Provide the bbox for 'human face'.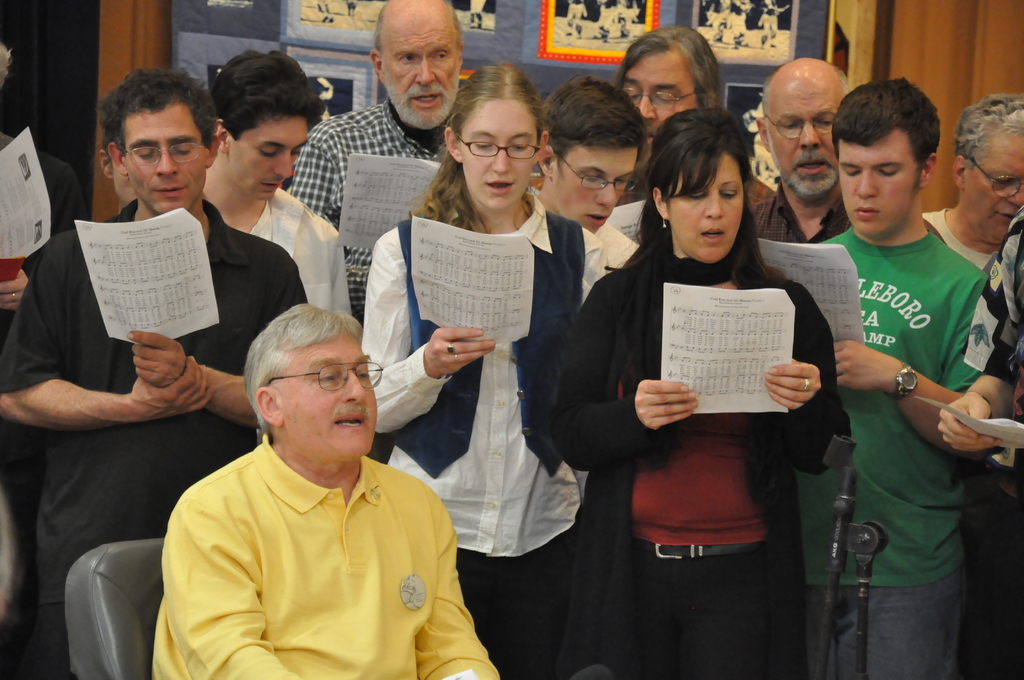
(231,118,307,202).
